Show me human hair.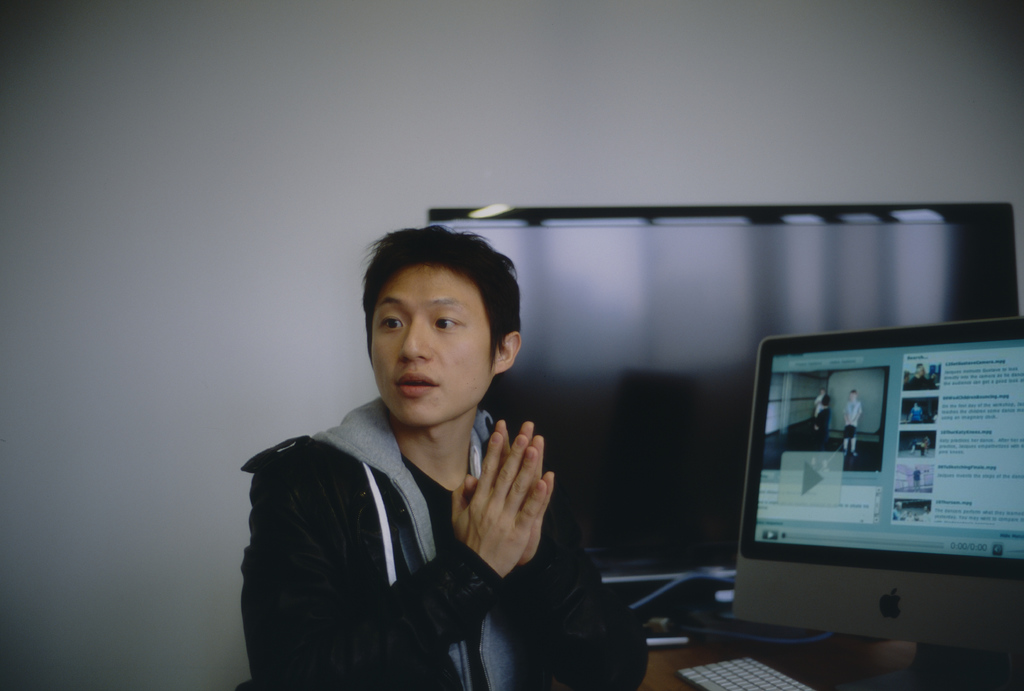
human hair is here: 363,221,532,403.
